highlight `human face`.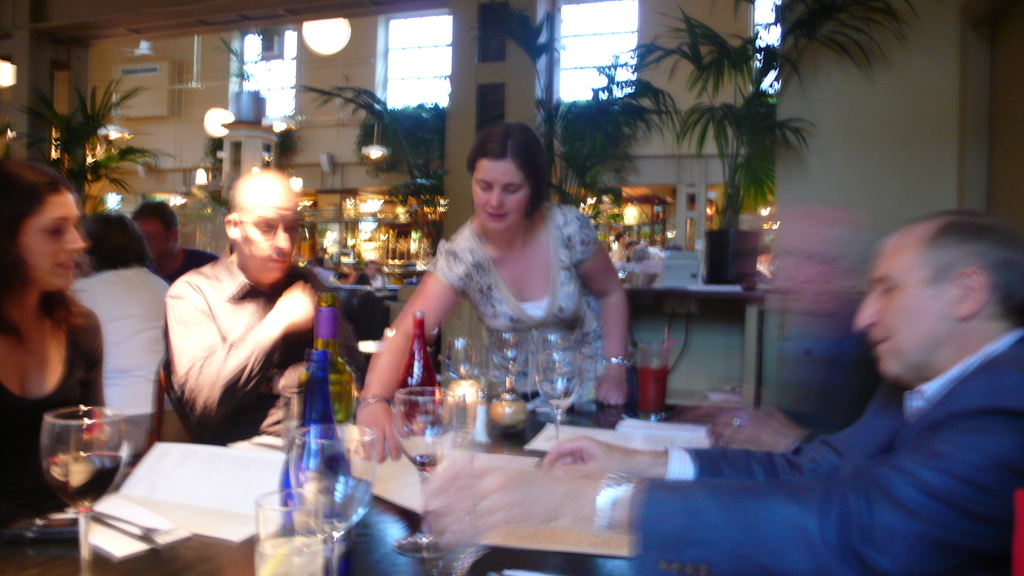
Highlighted region: <bbox>470, 159, 531, 230</bbox>.
